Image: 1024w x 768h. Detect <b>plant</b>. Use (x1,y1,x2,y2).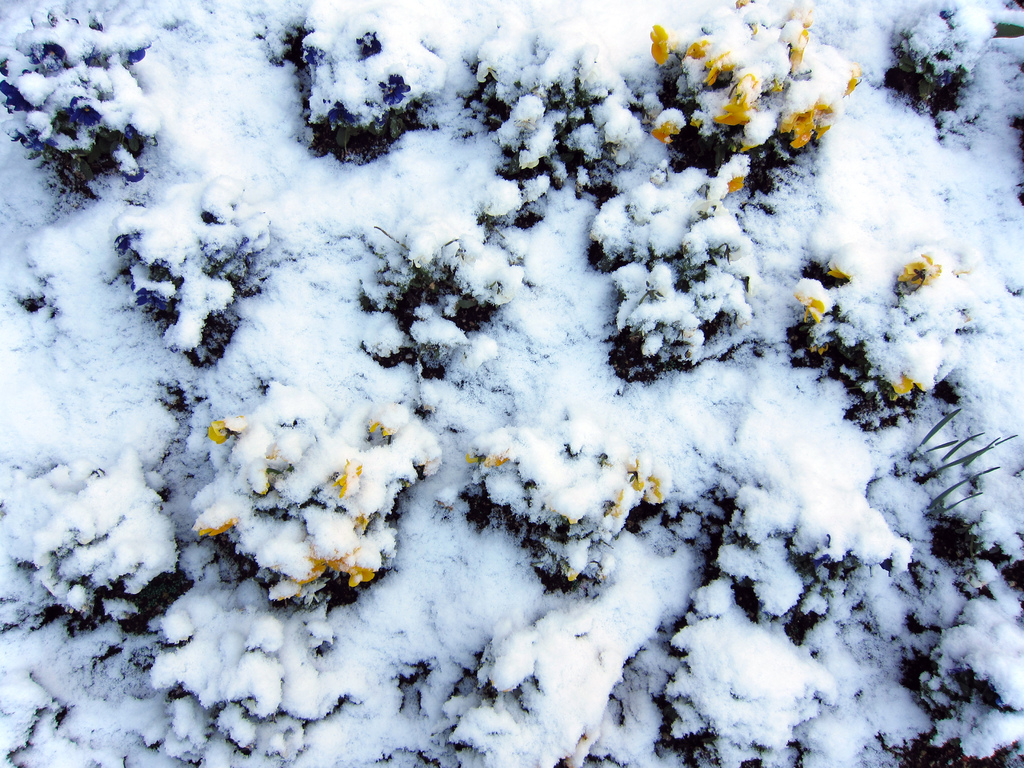
(0,3,154,186).
